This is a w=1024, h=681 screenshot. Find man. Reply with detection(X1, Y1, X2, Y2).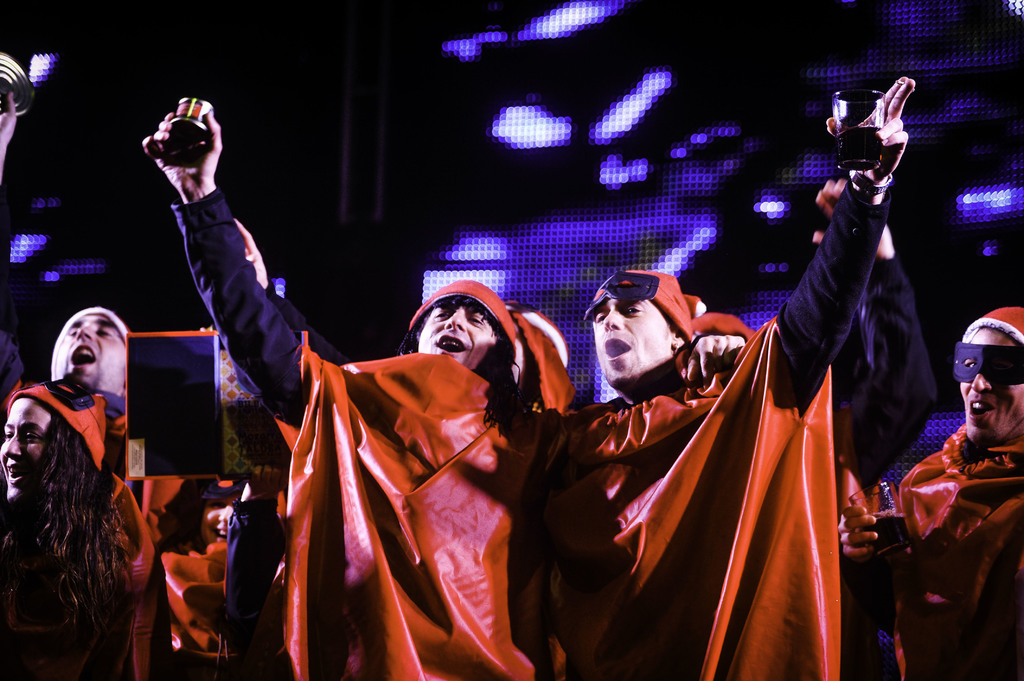
detection(836, 302, 1023, 680).
